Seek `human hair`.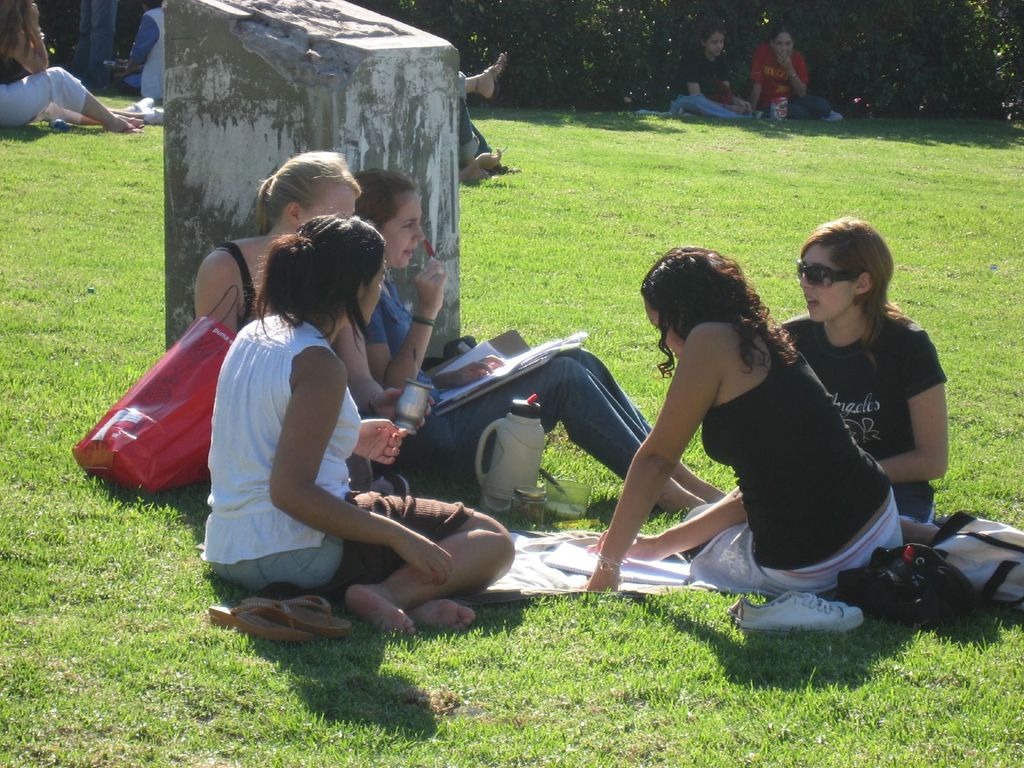
{"x1": 705, "y1": 26, "x2": 726, "y2": 40}.
